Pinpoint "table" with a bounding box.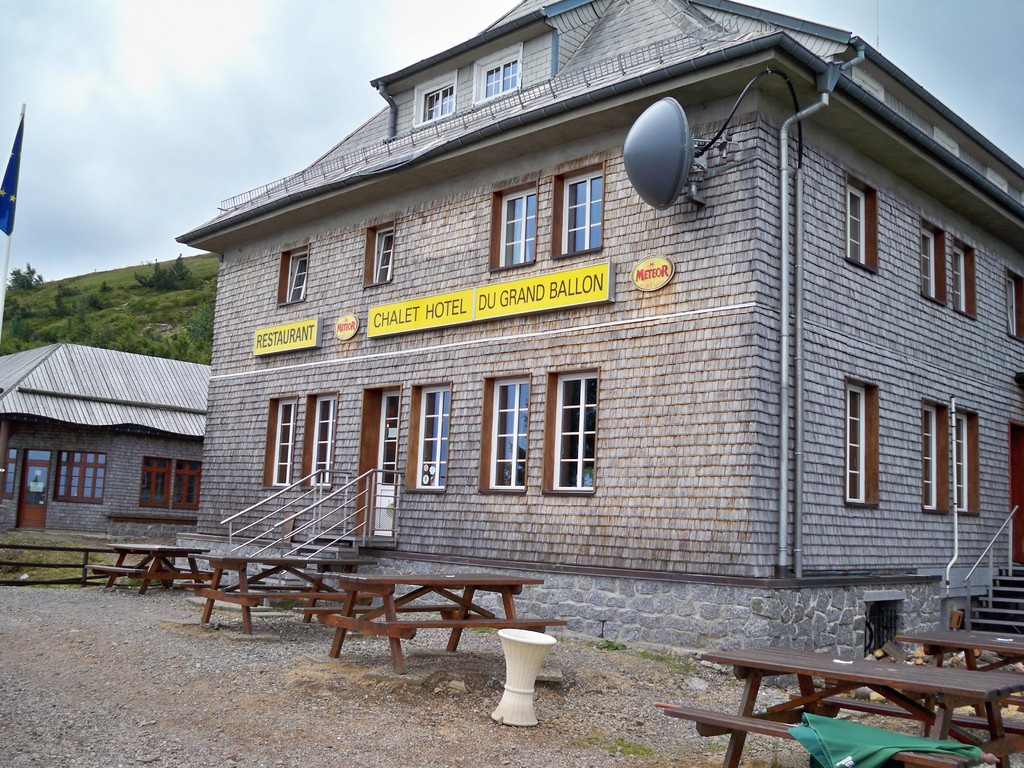
{"left": 172, "top": 554, "right": 372, "bottom": 641}.
